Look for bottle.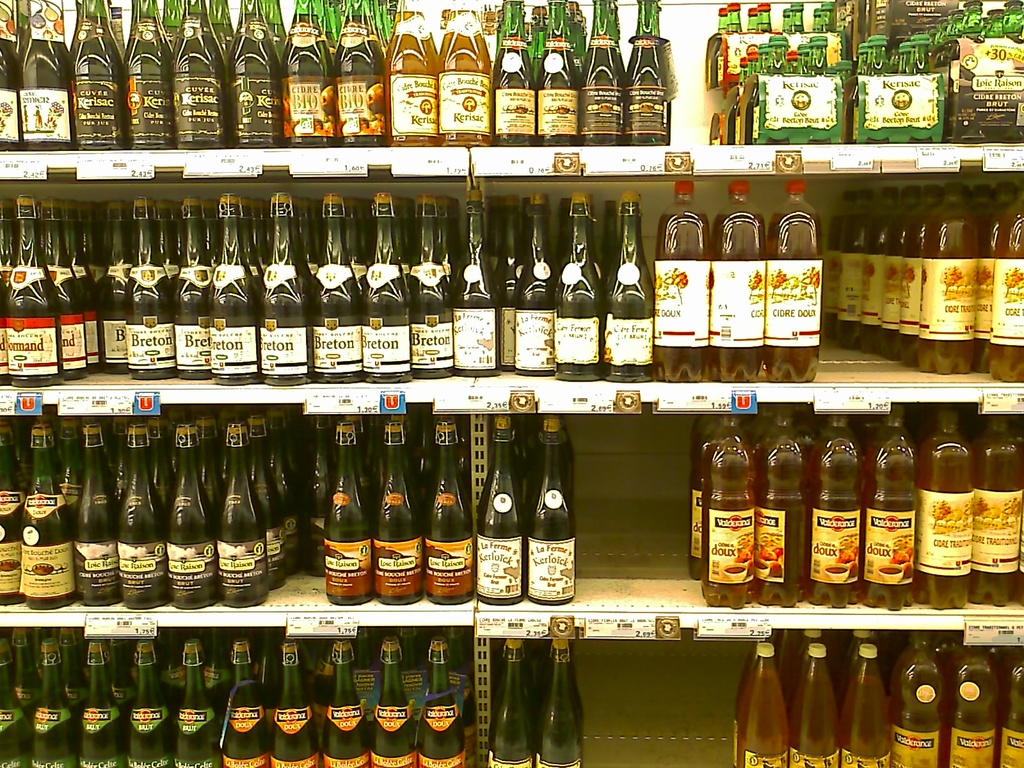
Found: (x1=0, y1=0, x2=27, y2=148).
